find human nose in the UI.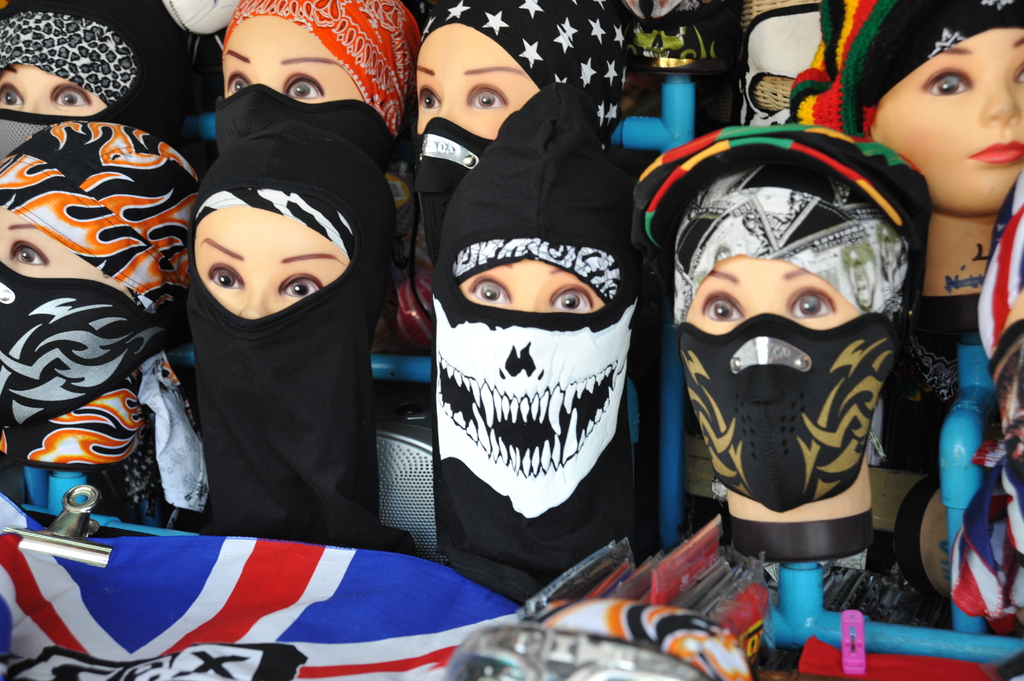
UI element at box=[431, 93, 461, 143].
